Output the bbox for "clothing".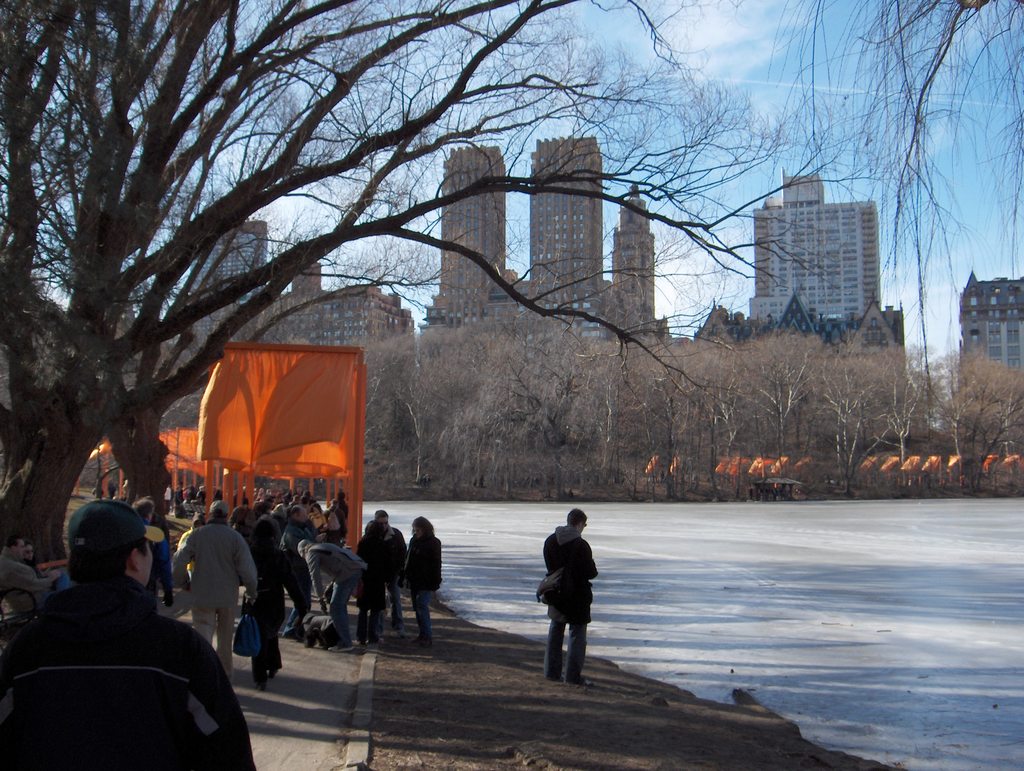
Rect(8, 544, 230, 770).
